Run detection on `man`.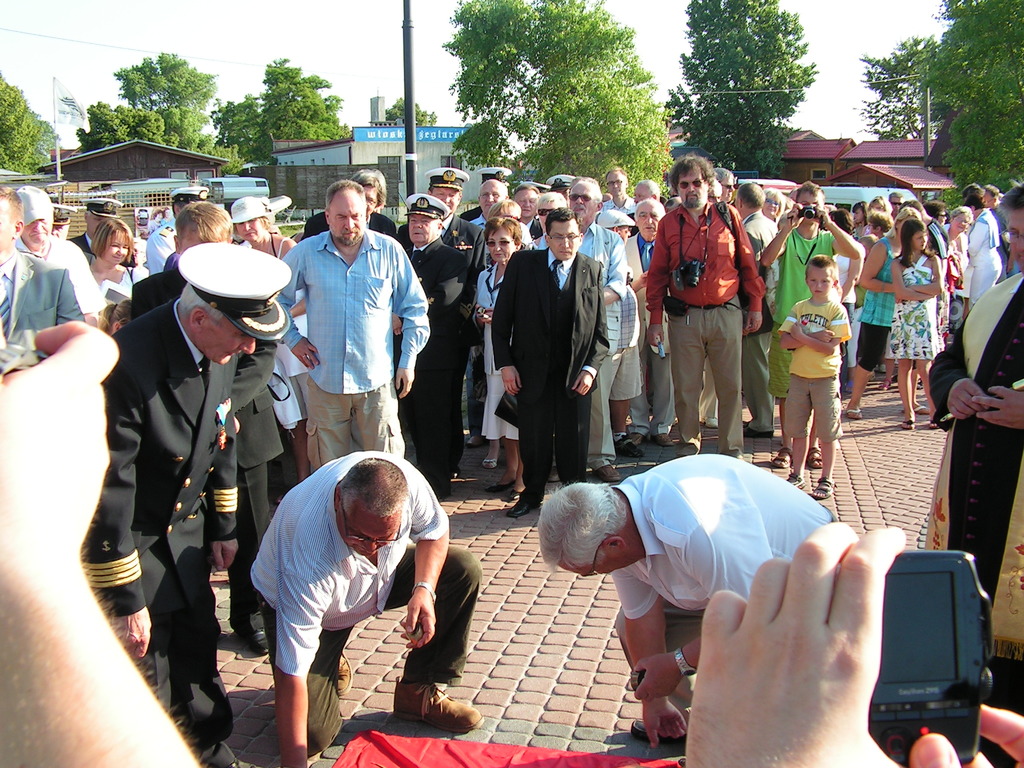
Result: 8:184:107:316.
